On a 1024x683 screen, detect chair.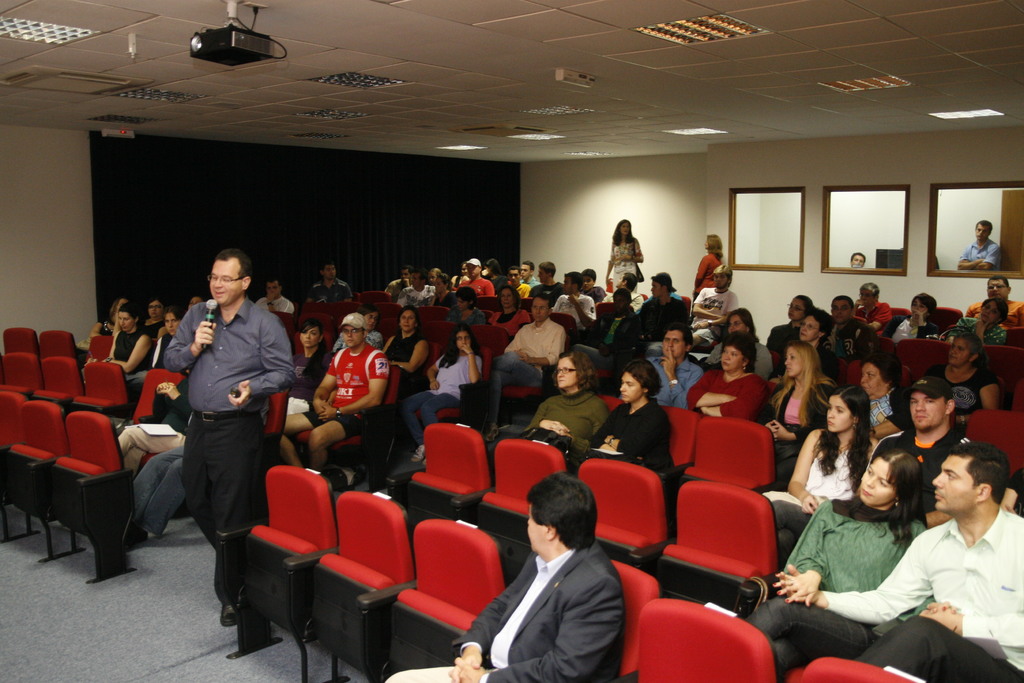
bbox=(394, 527, 481, 667).
